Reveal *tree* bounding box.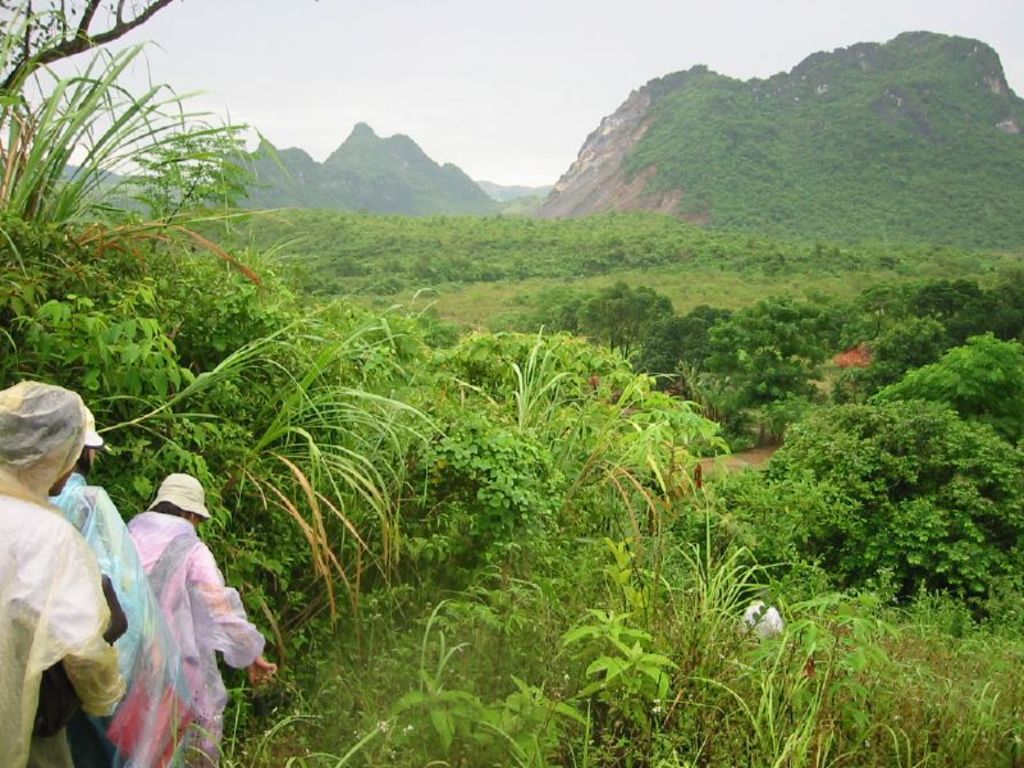
Revealed: bbox(0, 0, 453, 722).
